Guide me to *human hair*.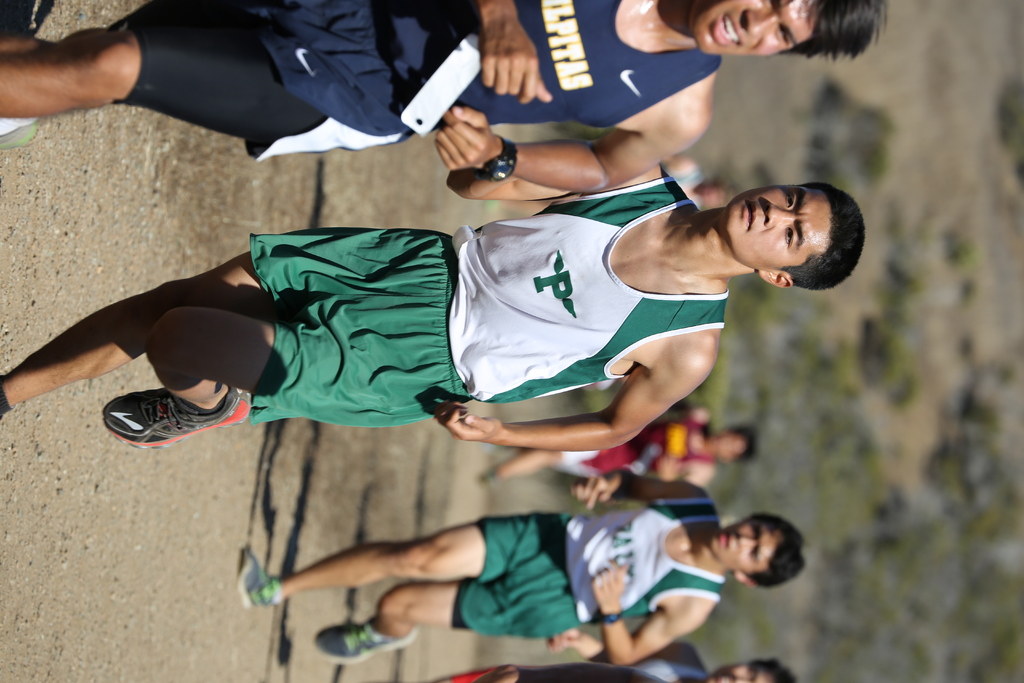
Guidance: crop(719, 177, 852, 267).
